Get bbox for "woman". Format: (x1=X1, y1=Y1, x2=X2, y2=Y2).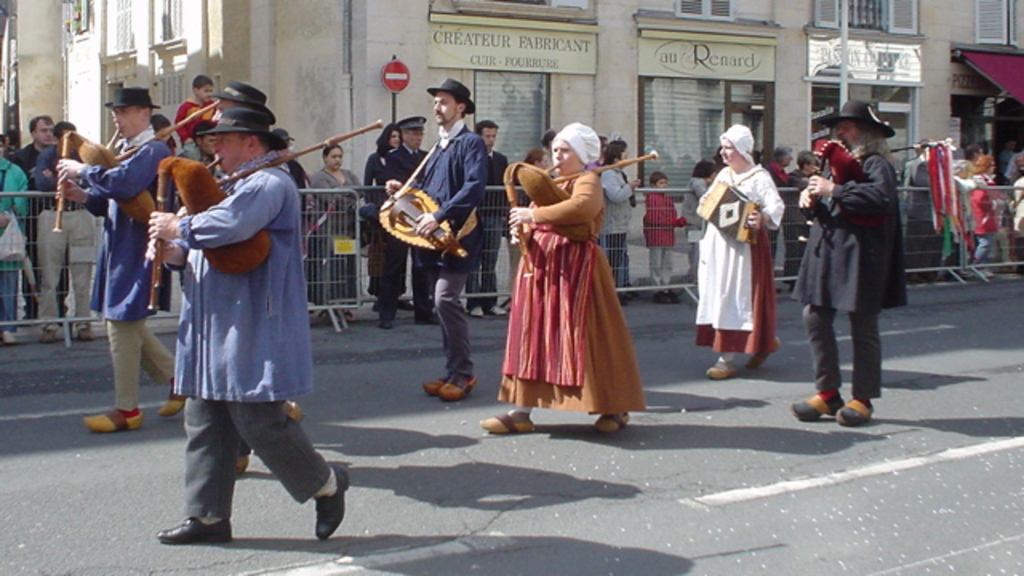
(x1=694, y1=125, x2=782, y2=379).
